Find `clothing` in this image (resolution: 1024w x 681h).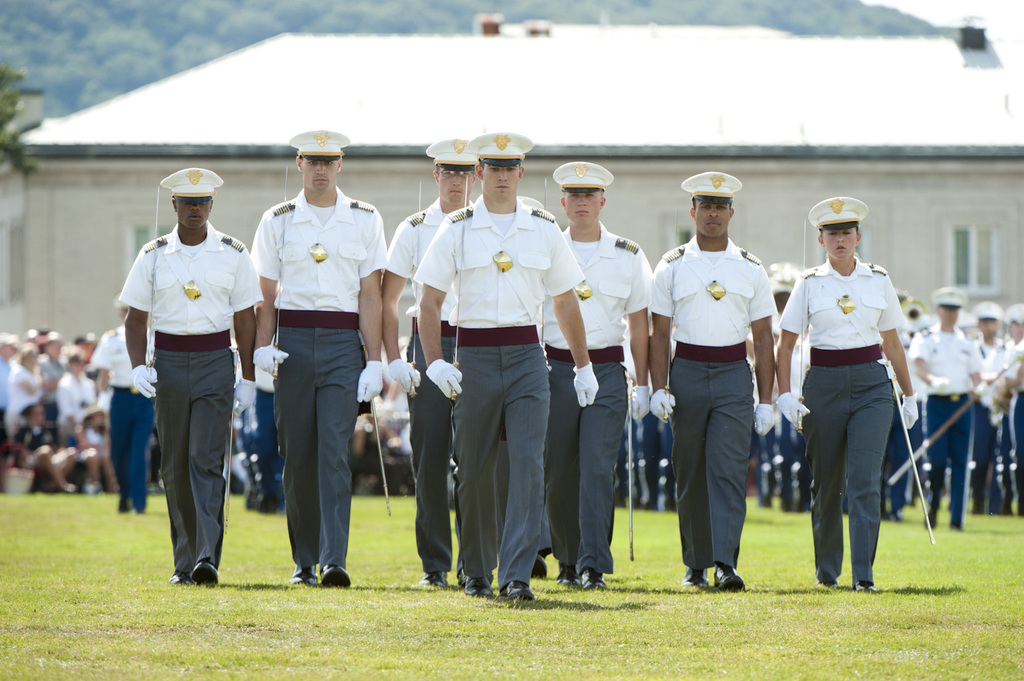
rect(59, 368, 92, 433).
